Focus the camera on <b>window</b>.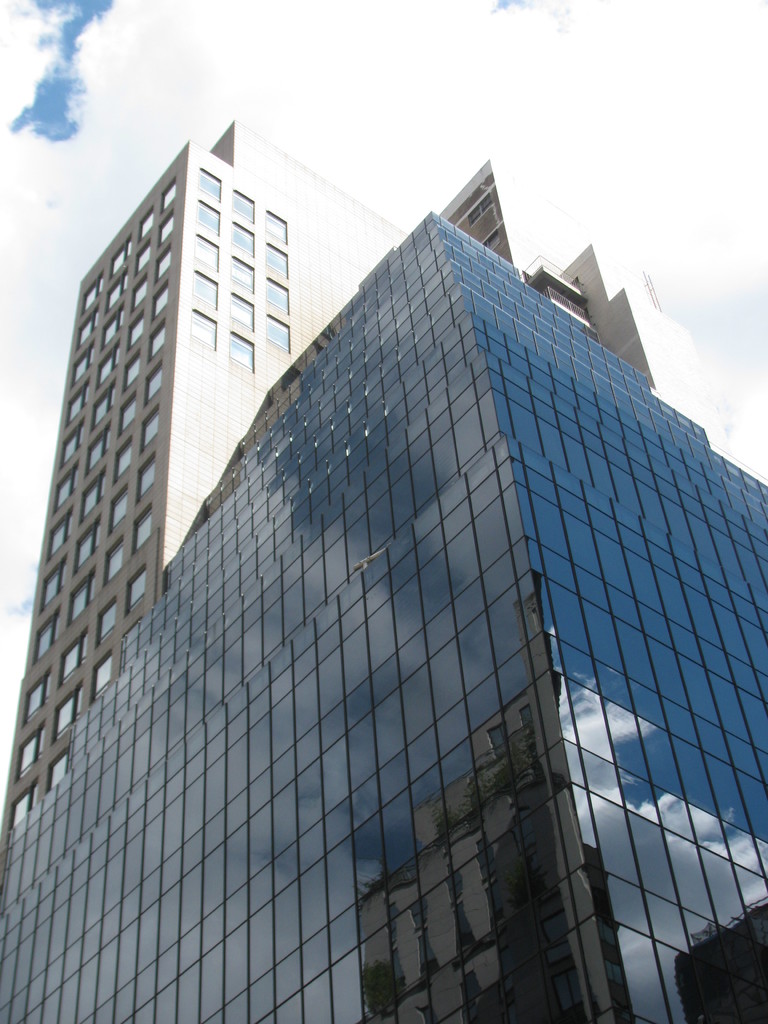
Focus region: Rect(109, 271, 127, 309).
